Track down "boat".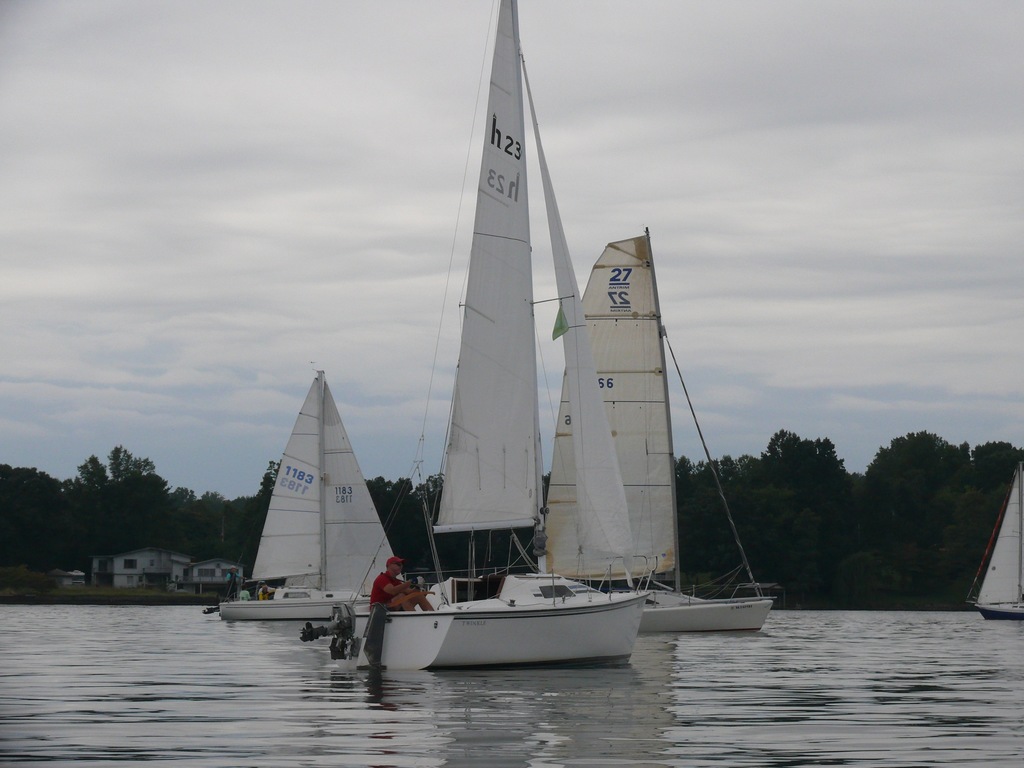
Tracked to (972,465,1023,623).
